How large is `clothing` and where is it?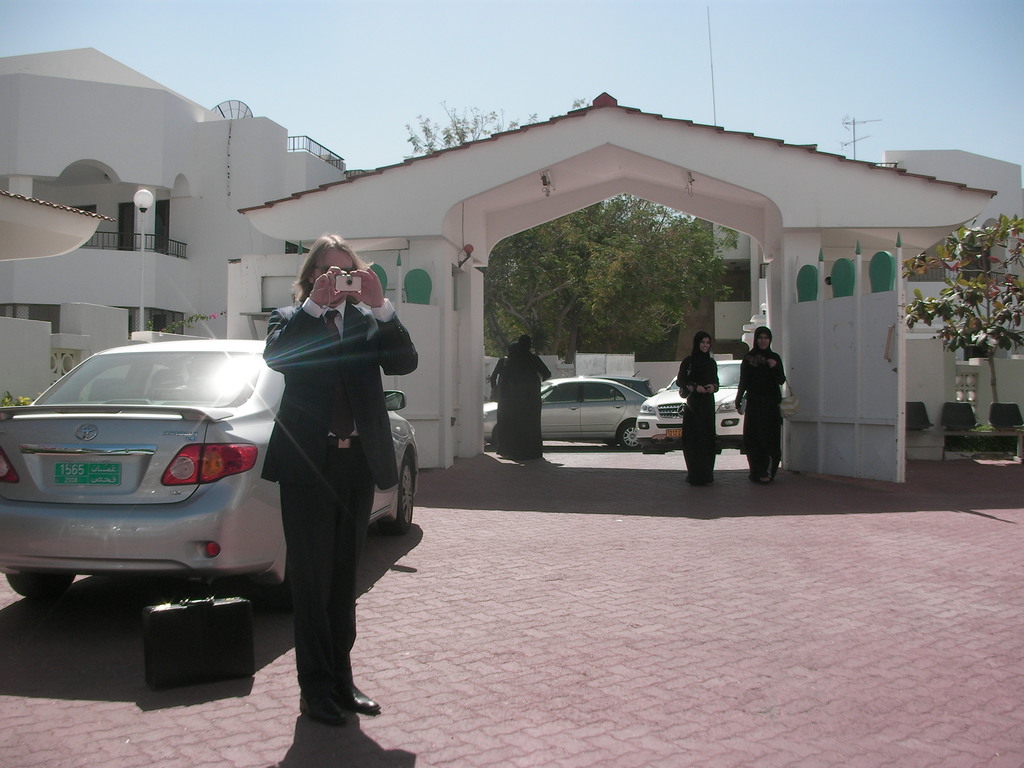
Bounding box: bbox=[236, 226, 412, 717].
